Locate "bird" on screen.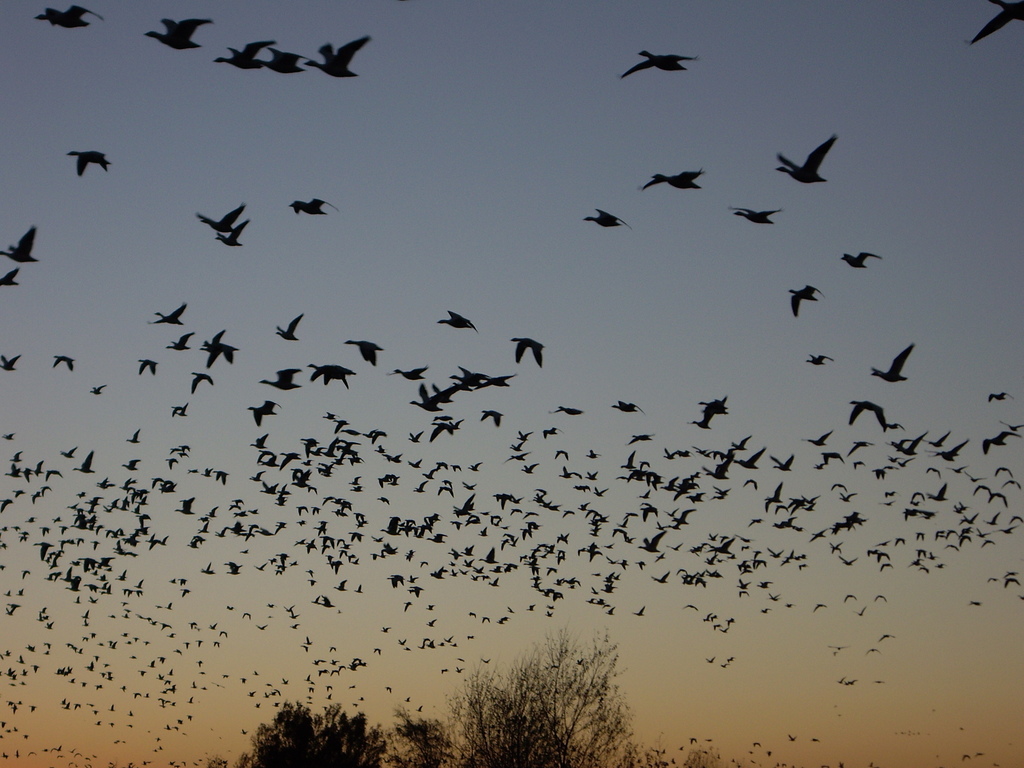
On screen at locate(428, 420, 452, 442).
